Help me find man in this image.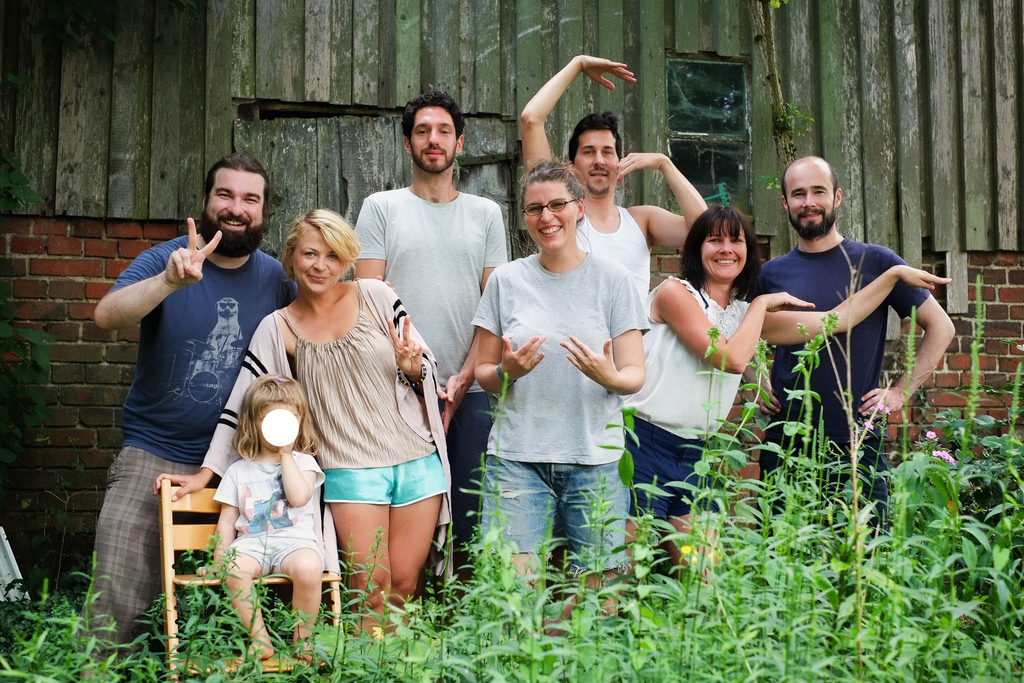
Found it: 744,154,955,555.
